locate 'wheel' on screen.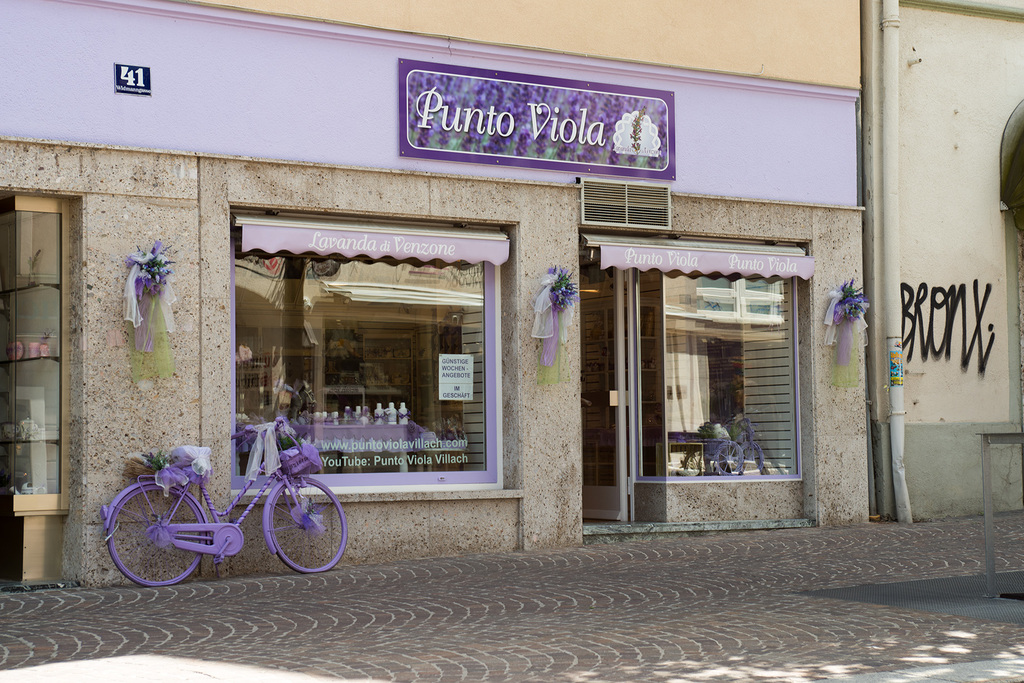
On screen at BBox(281, 476, 351, 576).
